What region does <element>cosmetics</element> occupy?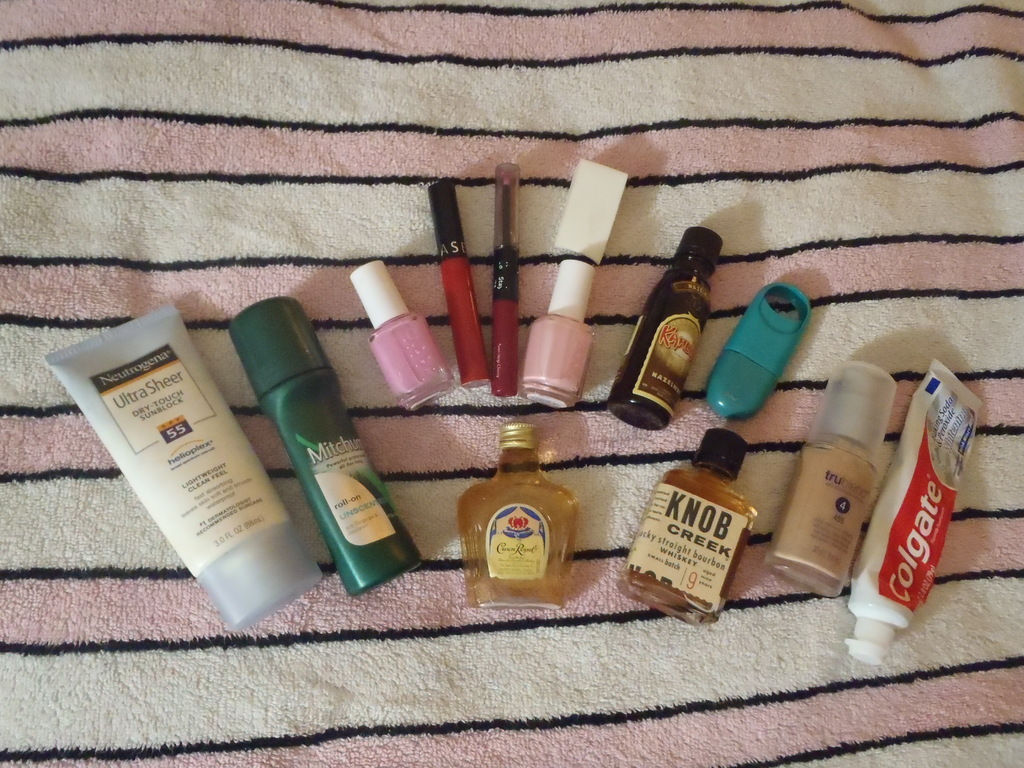
x1=457 y1=422 x2=579 y2=611.
